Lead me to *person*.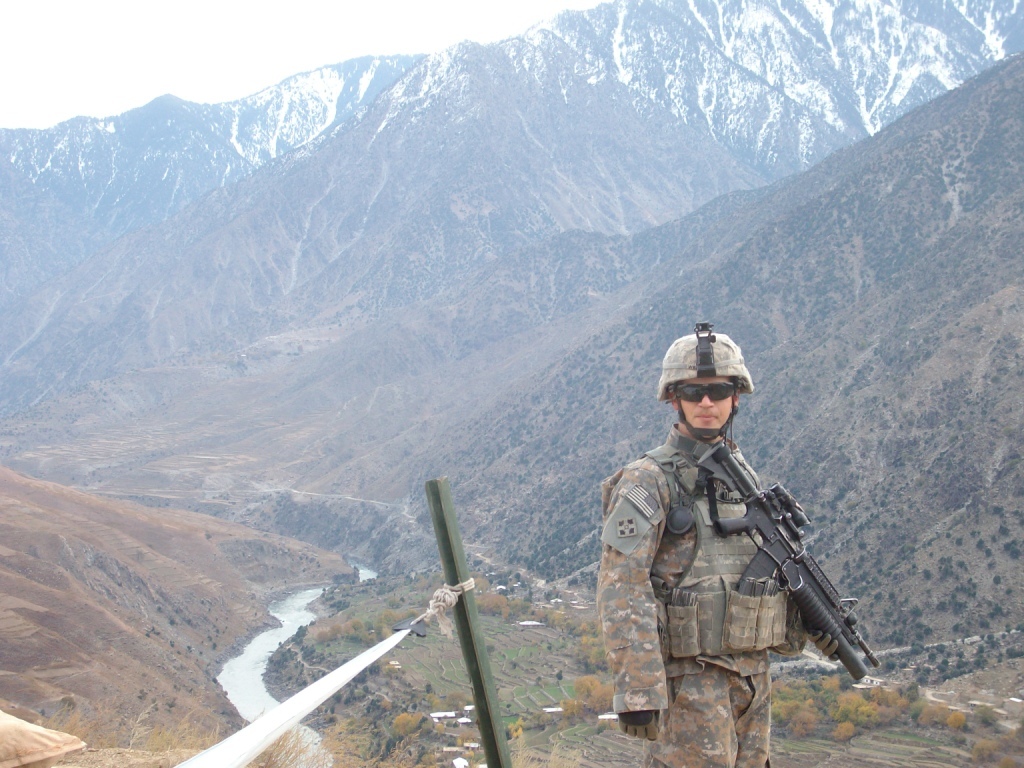
Lead to bbox=[629, 324, 869, 767].
